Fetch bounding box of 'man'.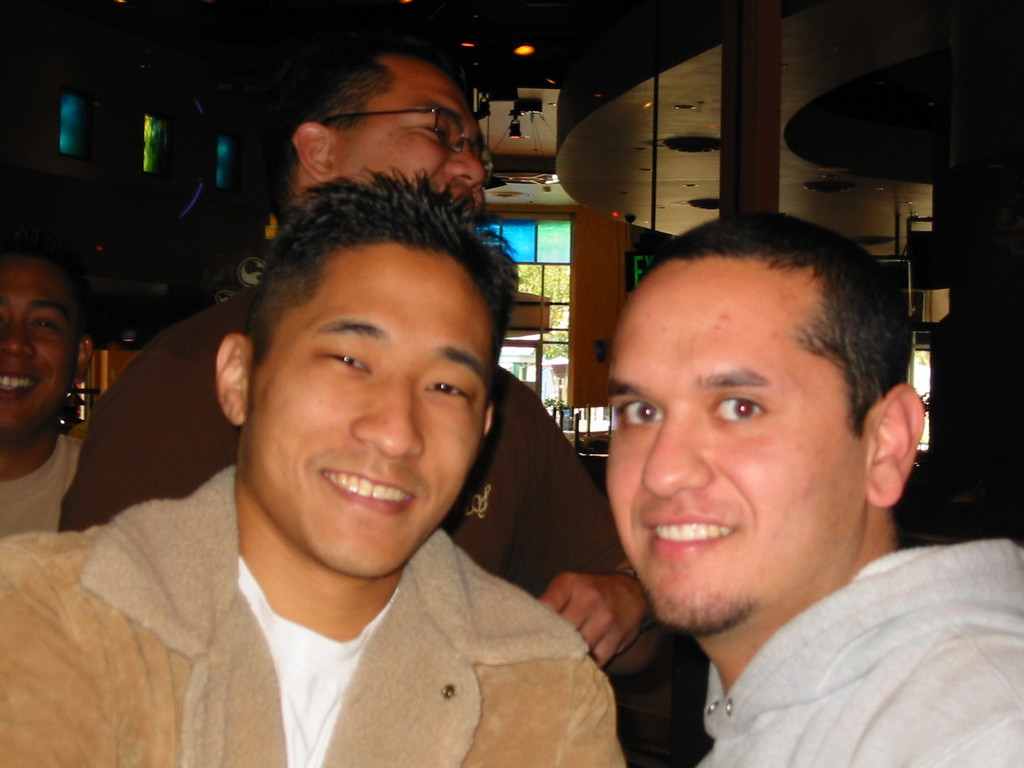
Bbox: <box>0,252,80,533</box>.
